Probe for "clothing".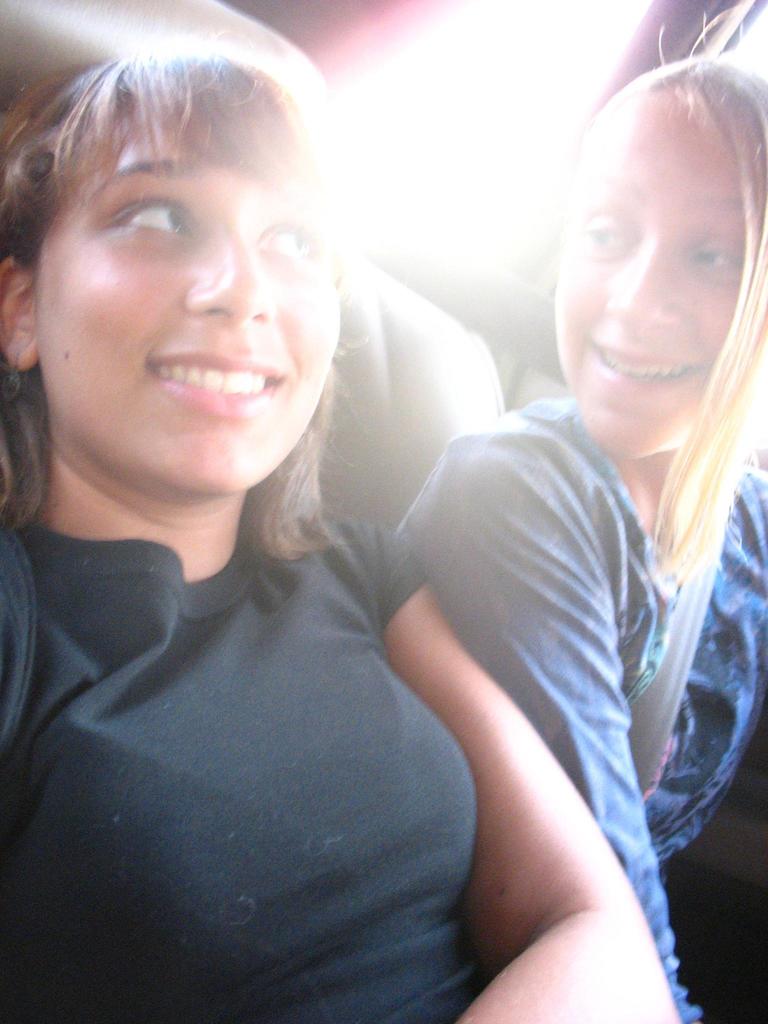
Probe result: 380 400 767 1023.
